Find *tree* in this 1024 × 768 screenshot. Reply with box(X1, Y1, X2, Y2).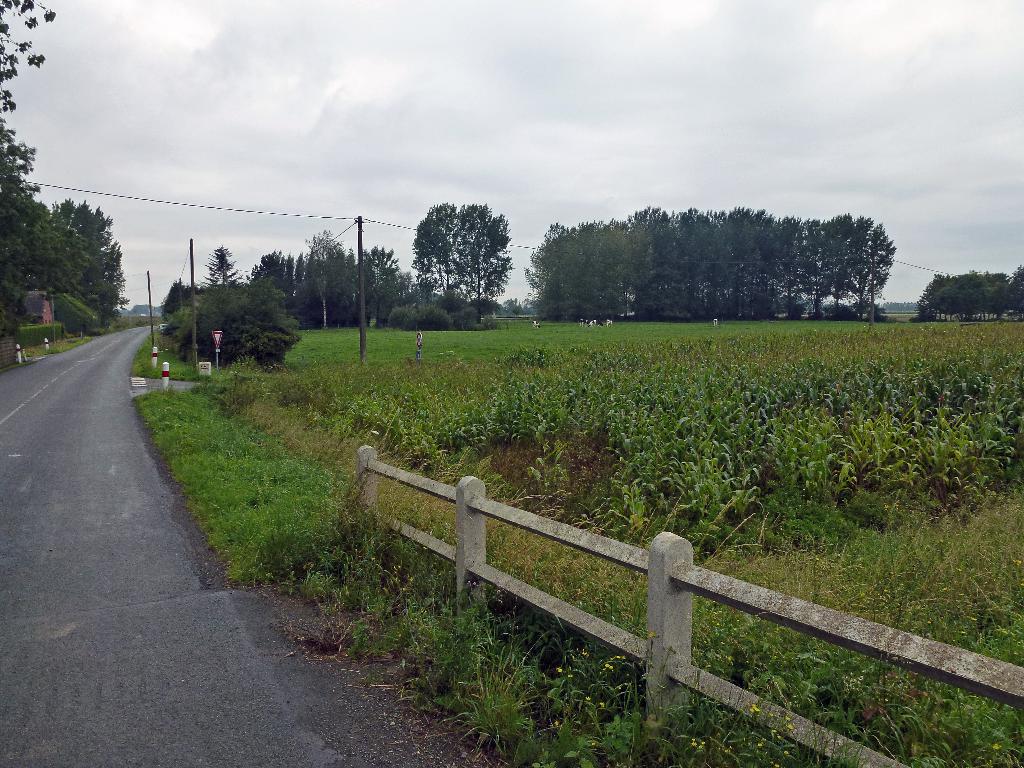
box(500, 296, 534, 315).
